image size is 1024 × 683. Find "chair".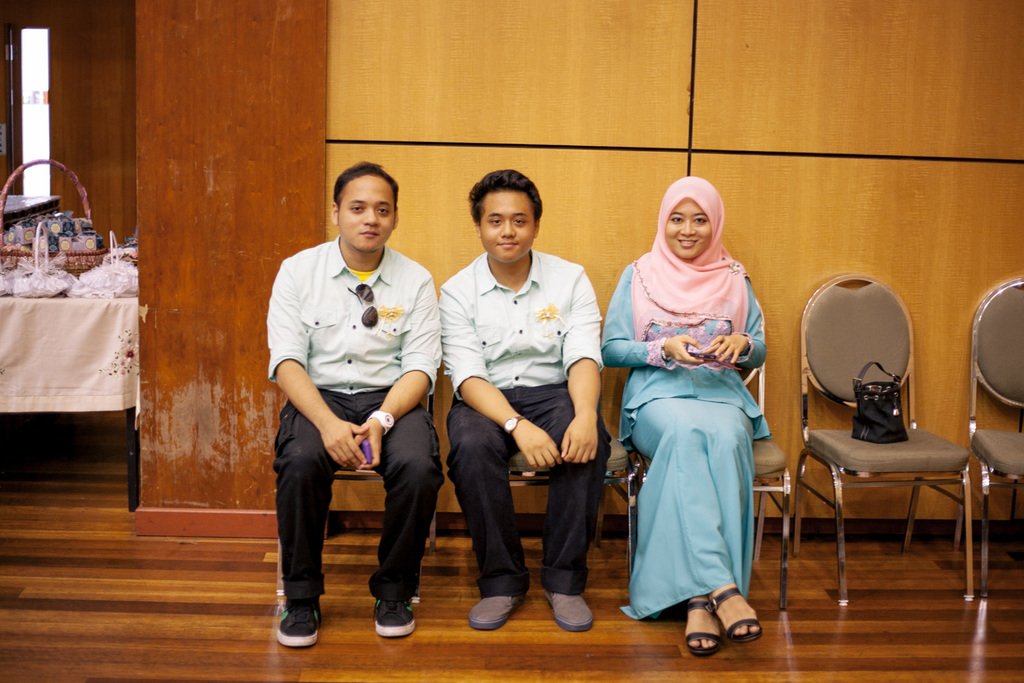
pyautogui.locateOnScreen(785, 281, 971, 609).
